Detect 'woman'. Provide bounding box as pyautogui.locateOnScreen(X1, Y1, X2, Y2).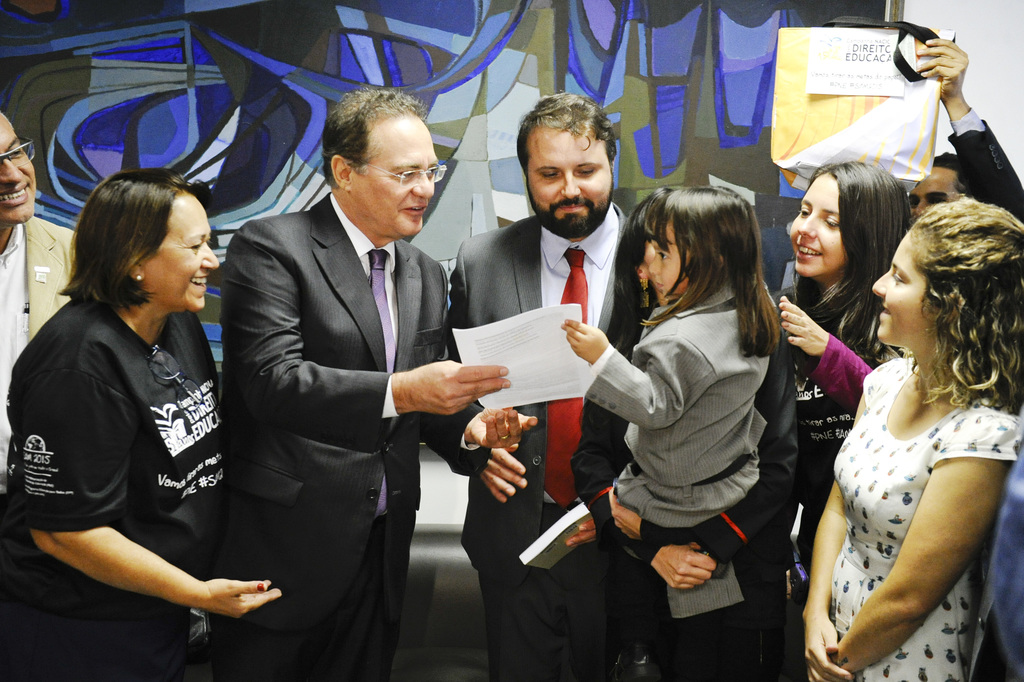
pyautogui.locateOnScreen(568, 186, 803, 681).
